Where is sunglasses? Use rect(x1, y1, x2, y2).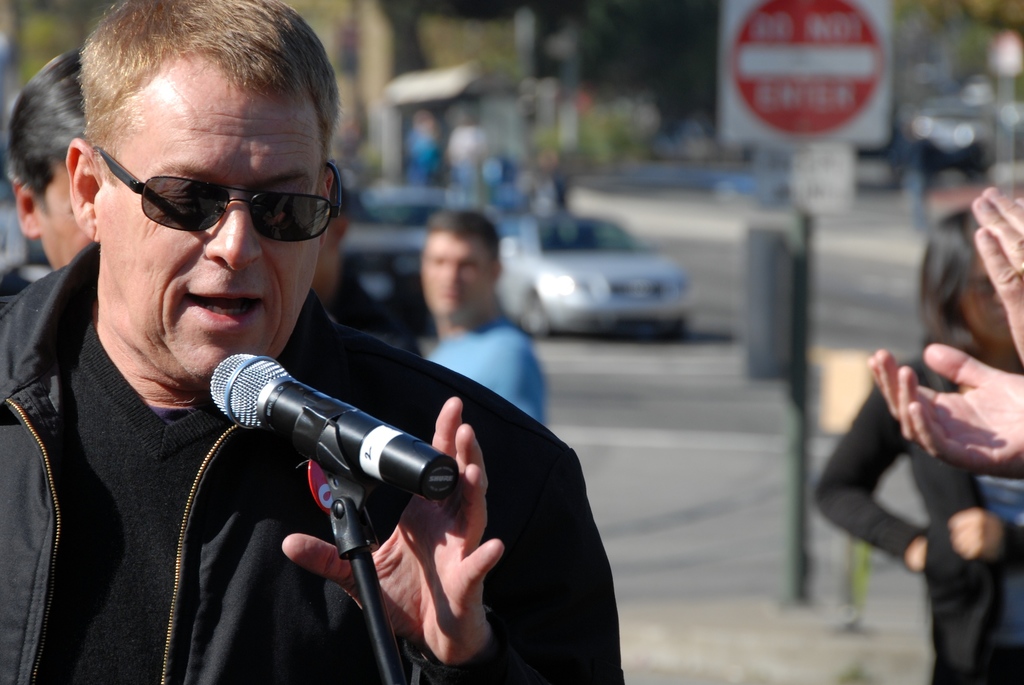
rect(92, 148, 345, 244).
